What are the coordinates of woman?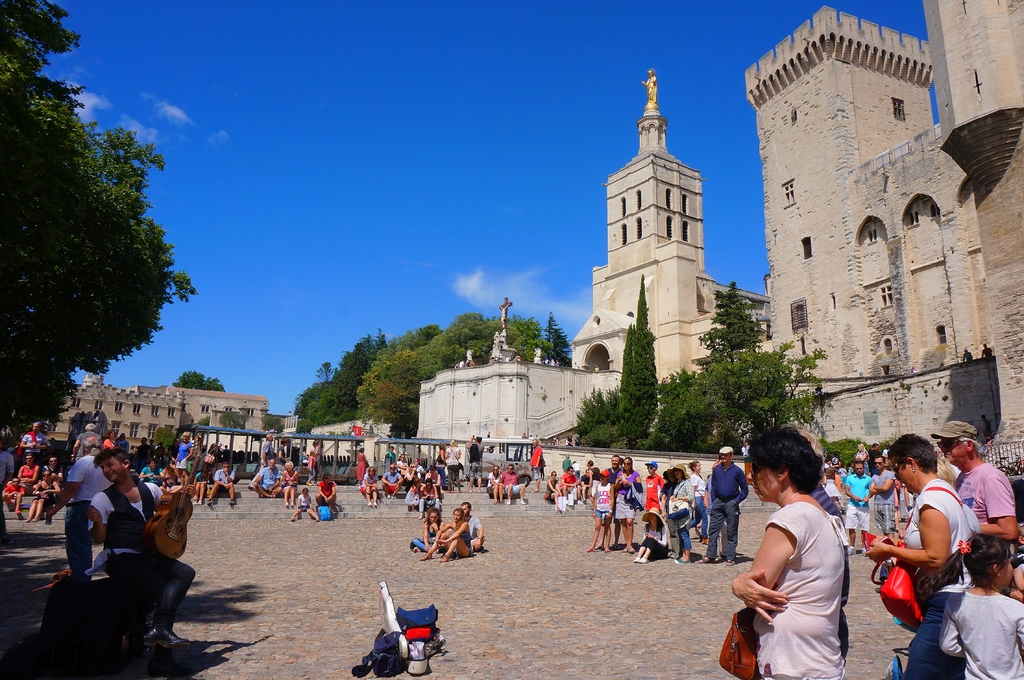
280/459/300/506.
